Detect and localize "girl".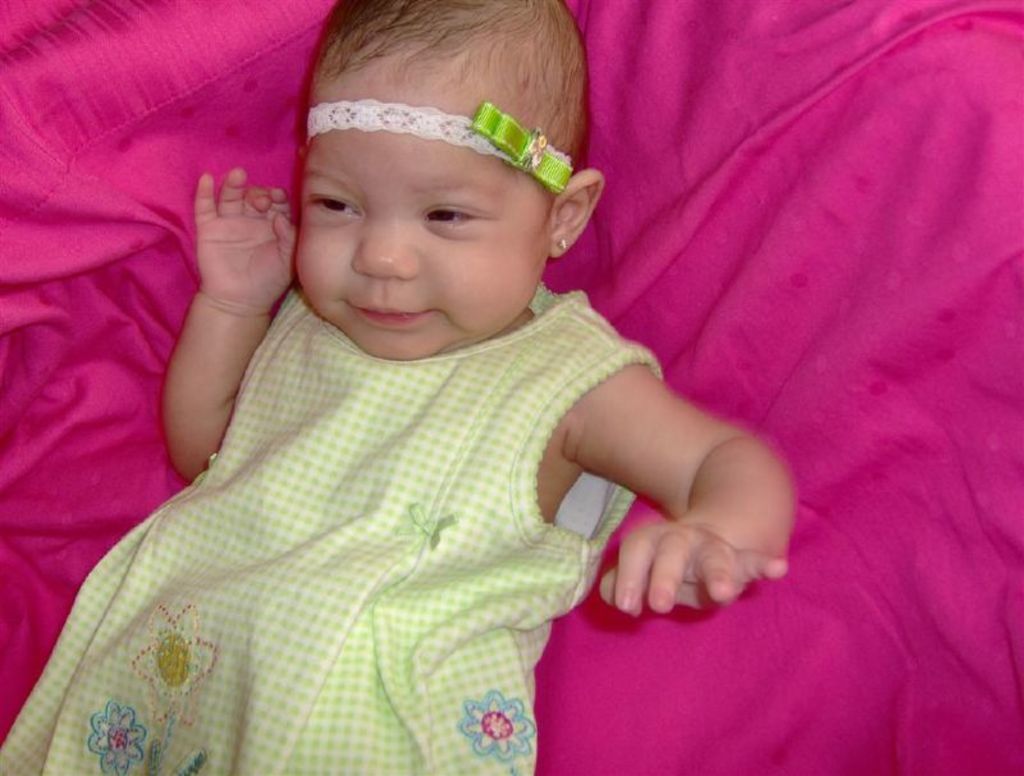
Localized at locate(0, 0, 799, 775).
